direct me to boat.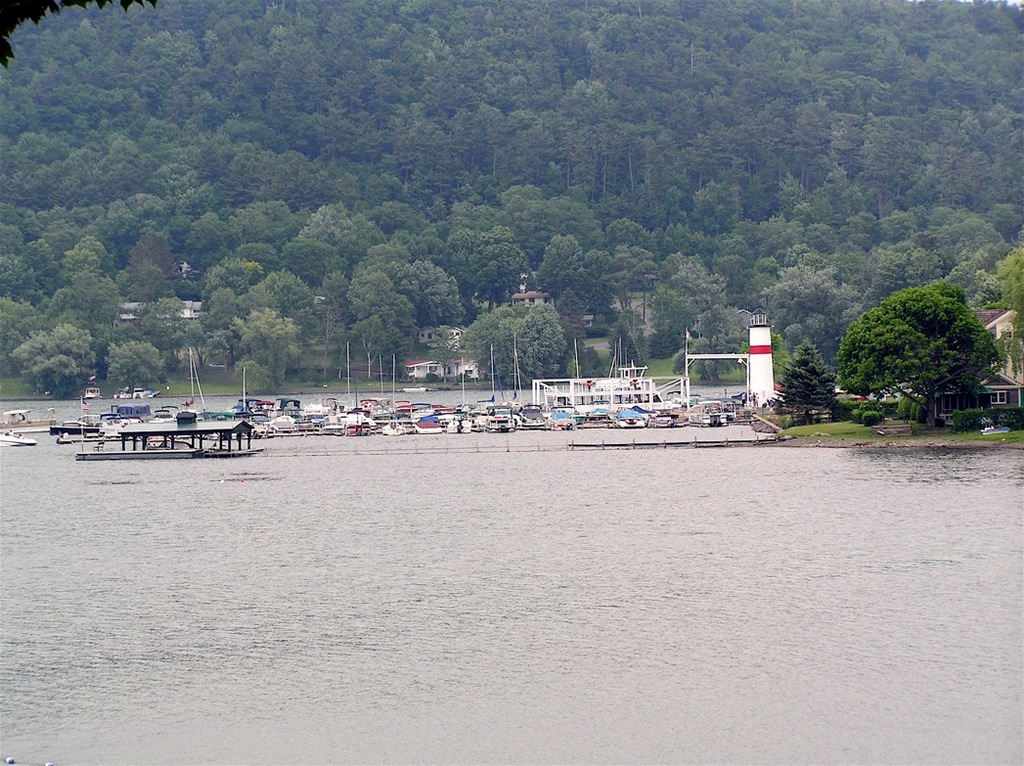
Direction: (left=251, top=426, right=266, bottom=436).
